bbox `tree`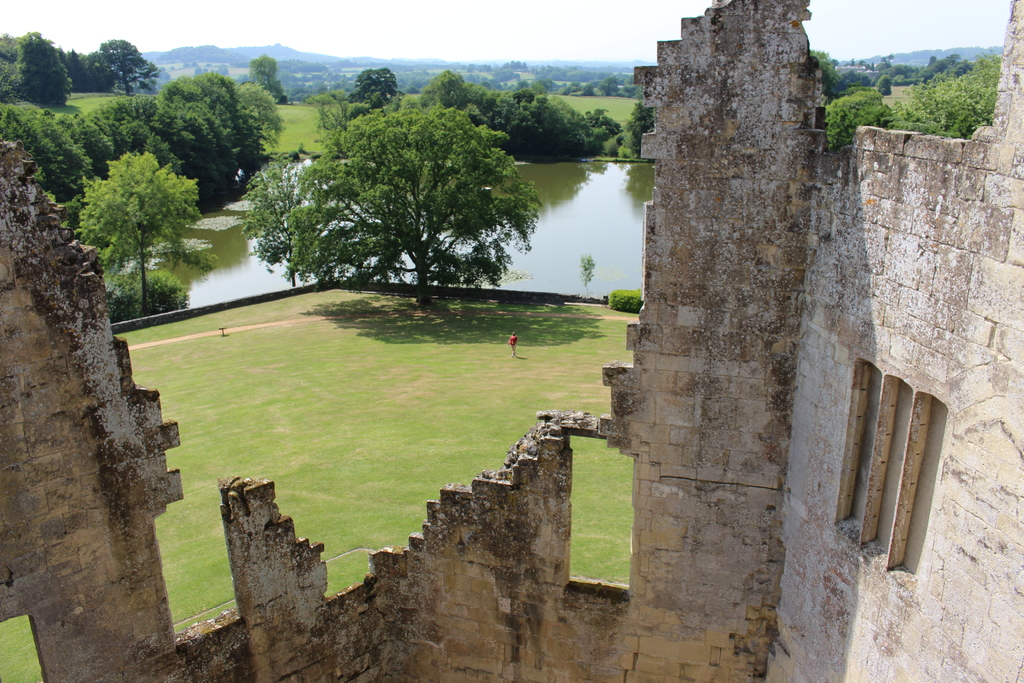
select_region(297, 86, 547, 313)
